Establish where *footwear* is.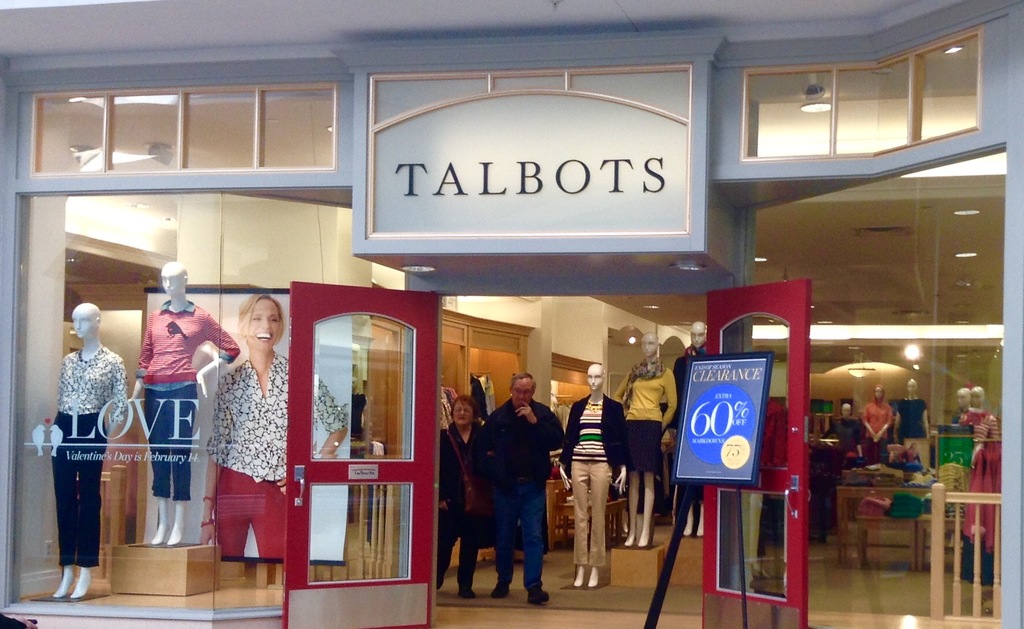
Established at Rect(456, 590, 480, 600).
